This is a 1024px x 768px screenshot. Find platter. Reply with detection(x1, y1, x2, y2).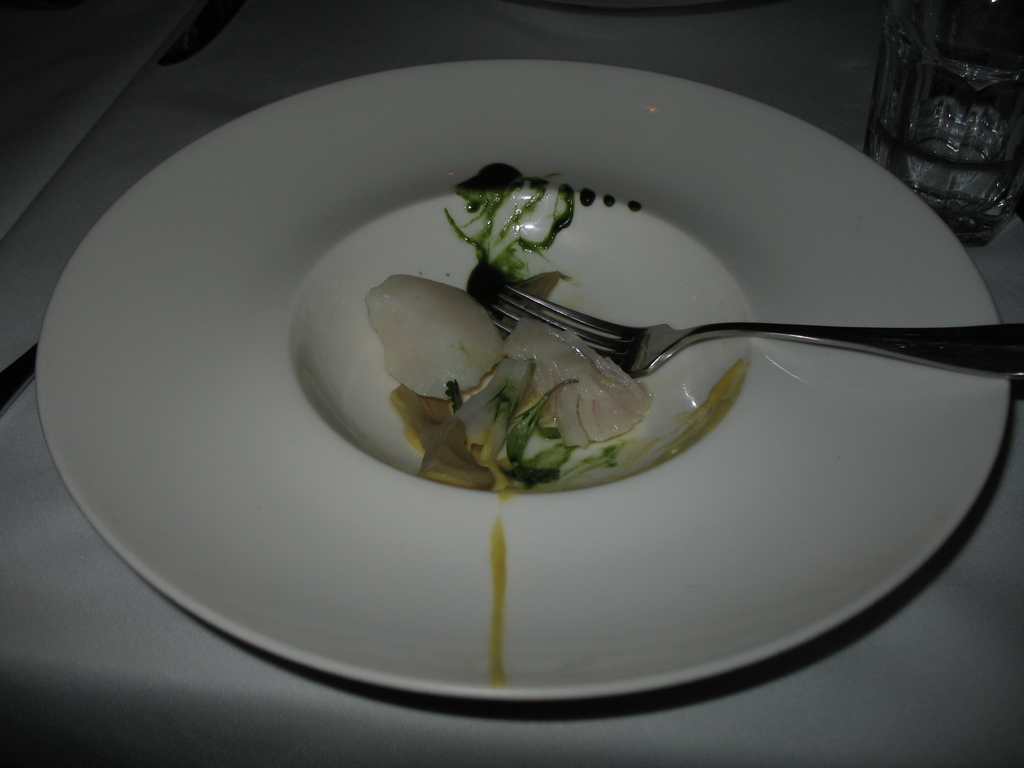
detection(34, 60, 1012, 703).
